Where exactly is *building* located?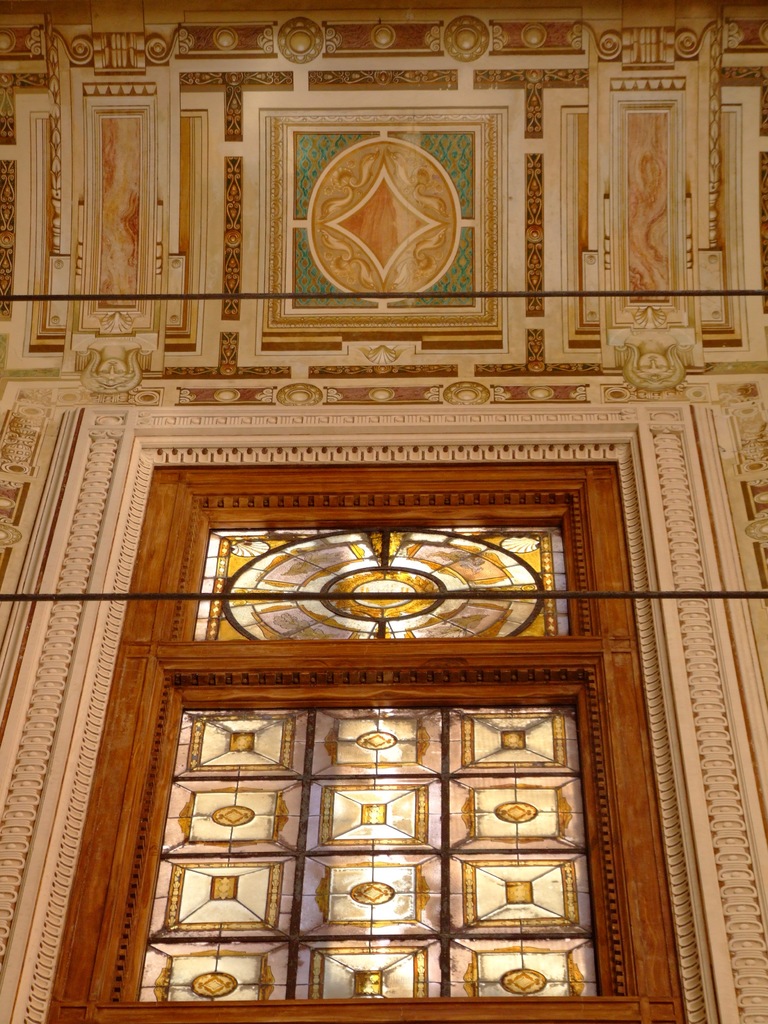
Its bounding box is <bbox>0, 0, 767, 1023</bbox>.
